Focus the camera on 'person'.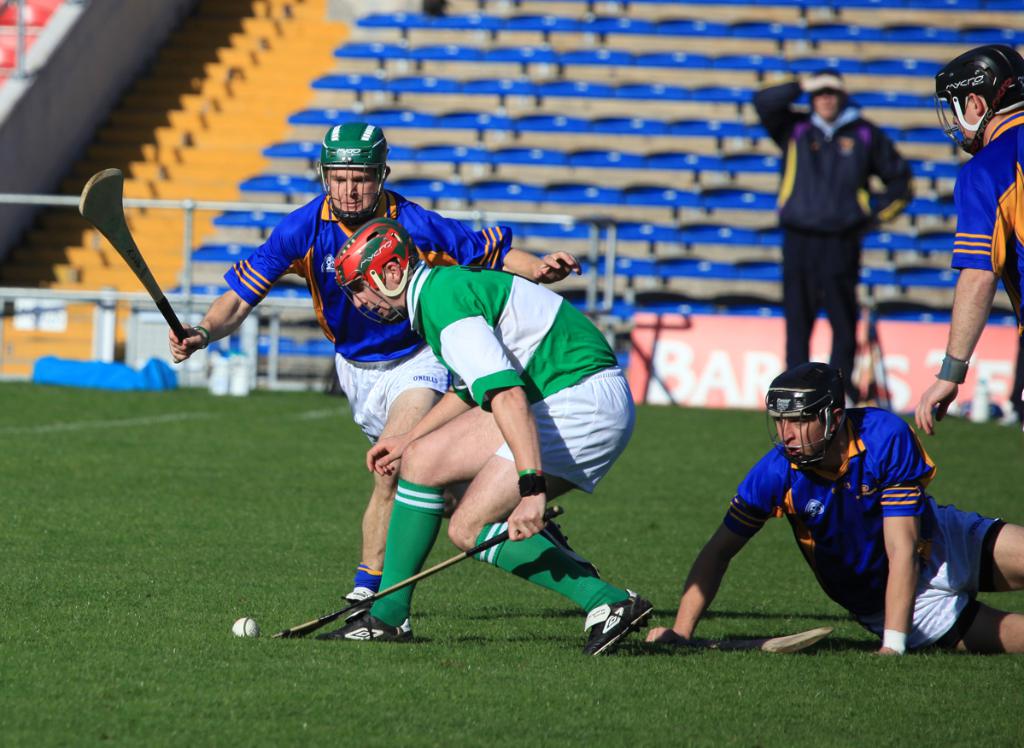
Focus region: <bbox>752, 67, 916, 407</bbox>.
